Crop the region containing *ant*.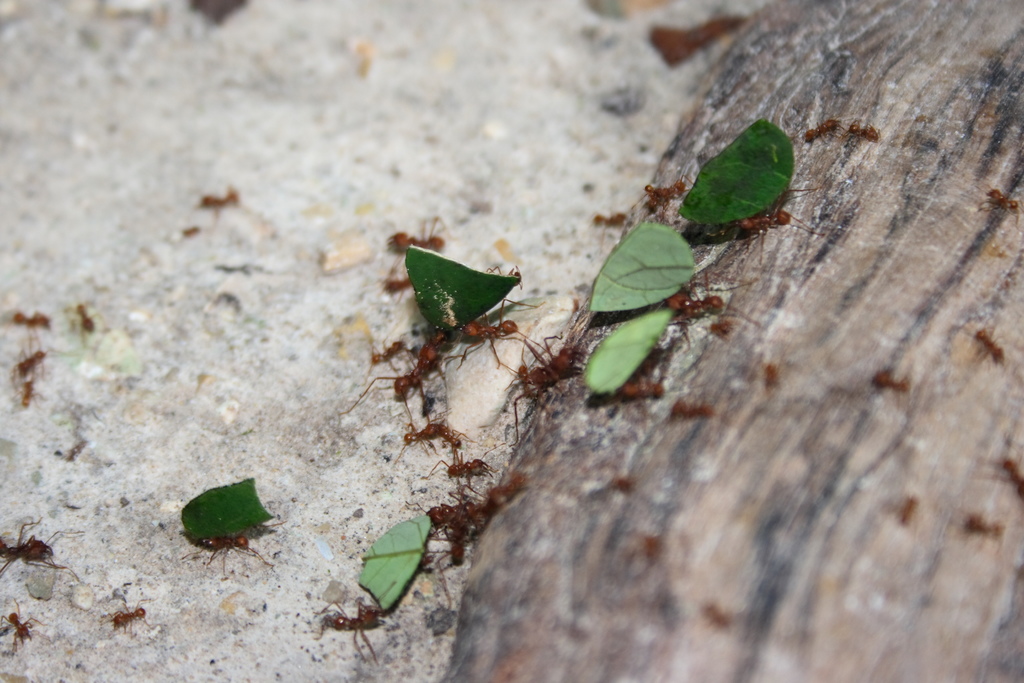
Crop region: locate(745, 187, 838, 243).
